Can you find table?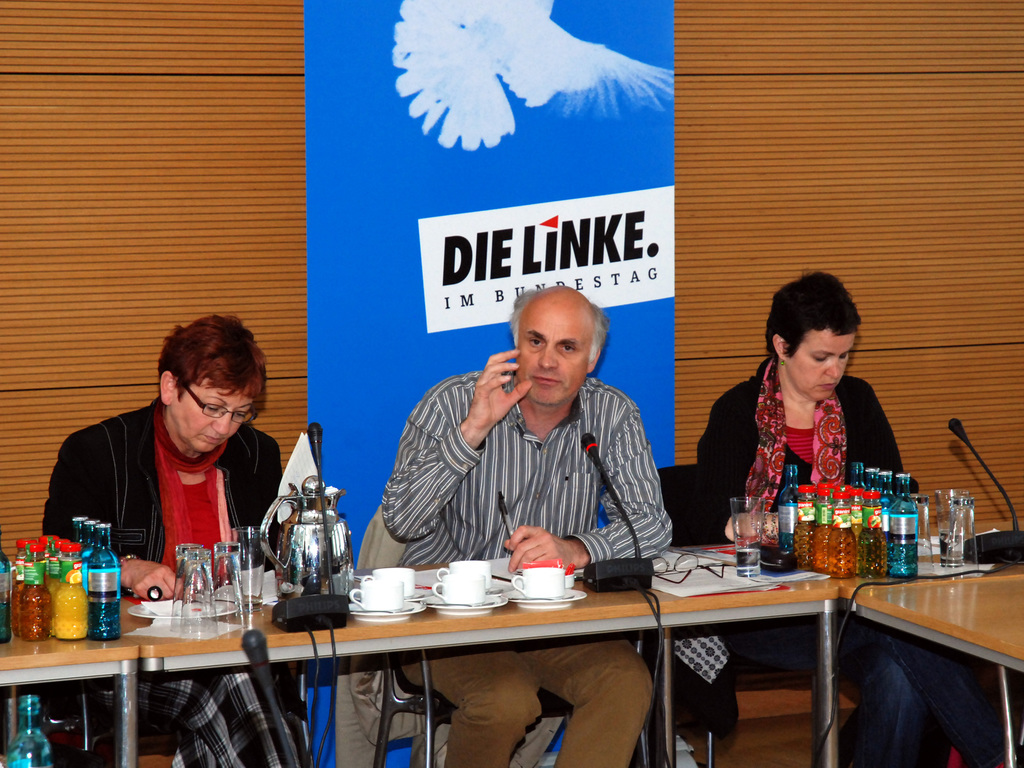
Yes, bounding box: 857,573,1023,767.
